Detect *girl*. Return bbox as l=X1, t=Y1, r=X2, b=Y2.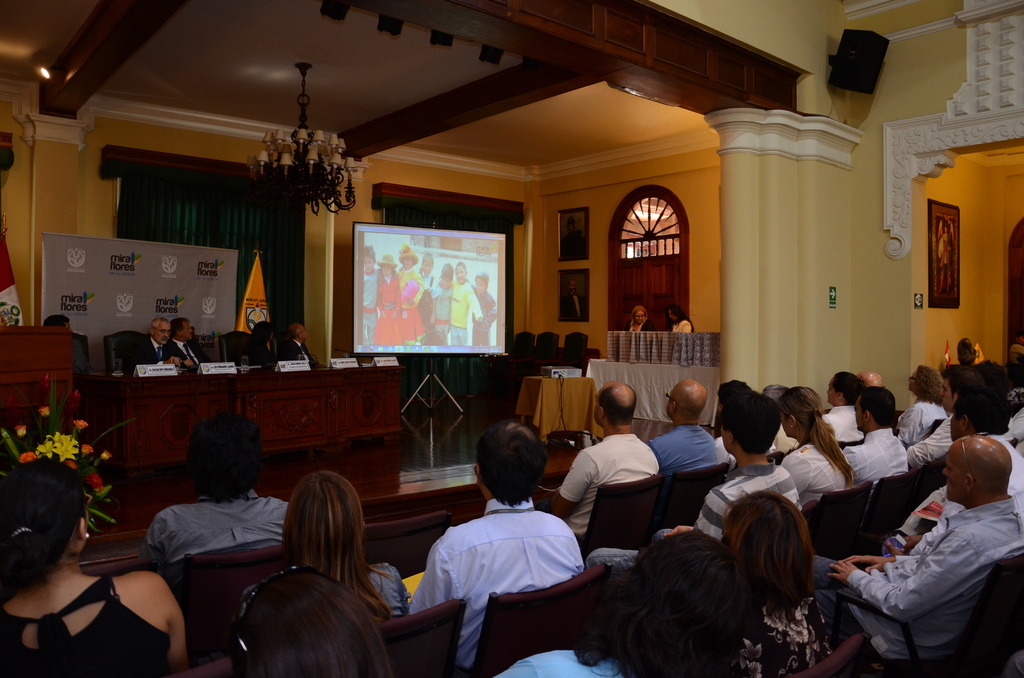
l=276, t=467, r=415, b=629.
